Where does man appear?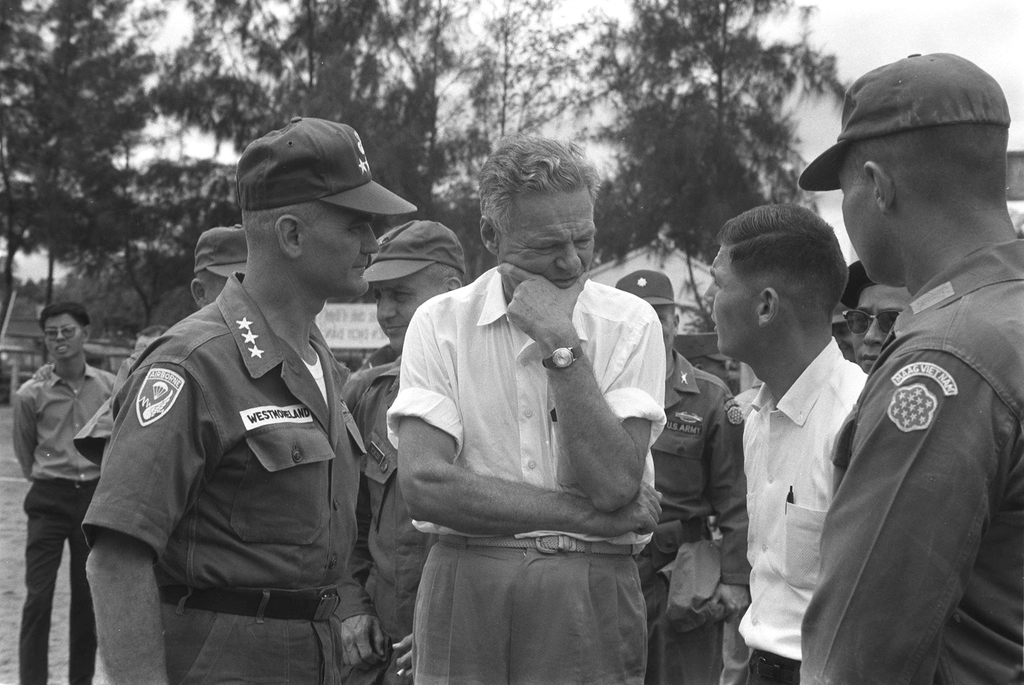
Appears at BBox(333, 220, 468, 684).
